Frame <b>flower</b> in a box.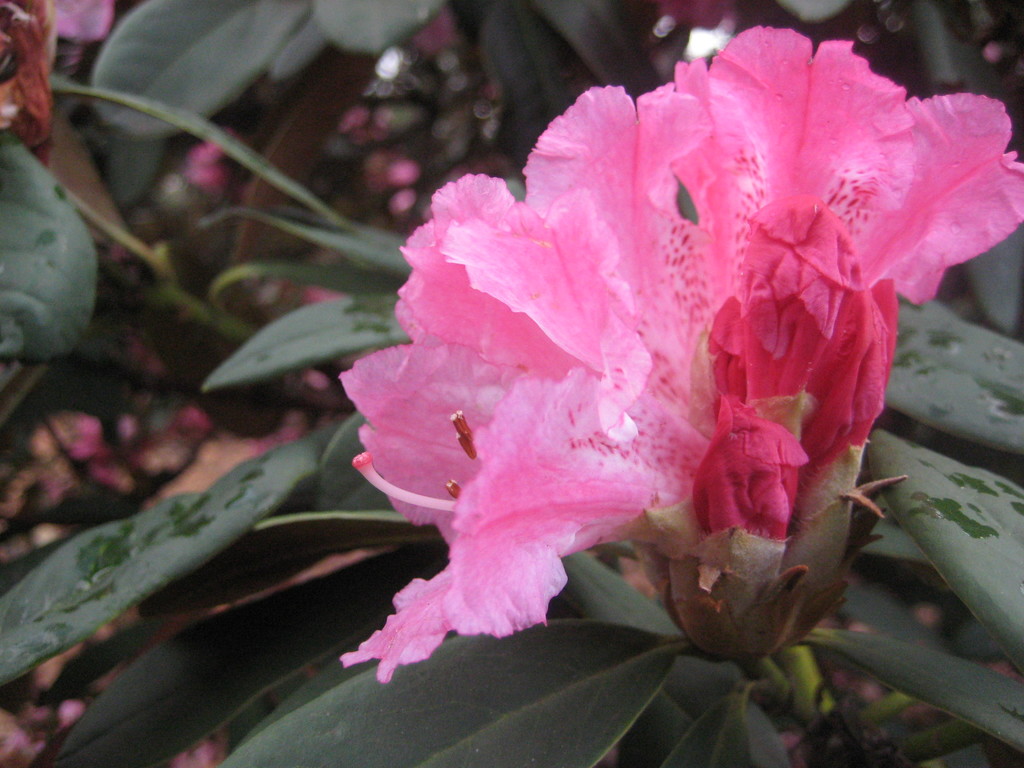
x1=316 y1=57 x2=973 y2=707.
